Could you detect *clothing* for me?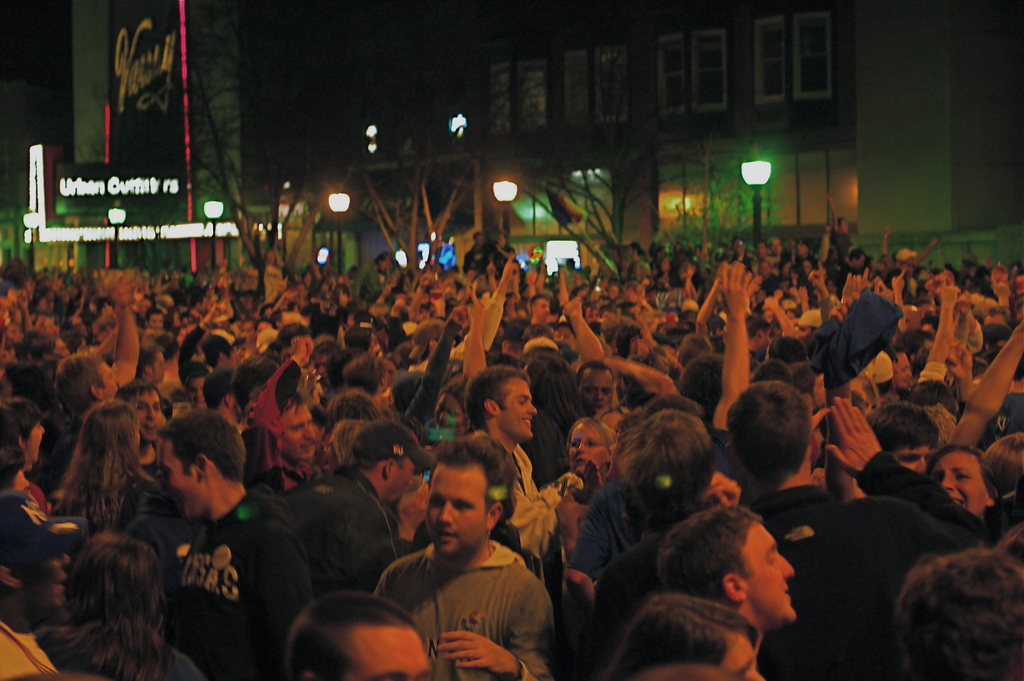
Detection result: locate(379, 515, 571, 673).
